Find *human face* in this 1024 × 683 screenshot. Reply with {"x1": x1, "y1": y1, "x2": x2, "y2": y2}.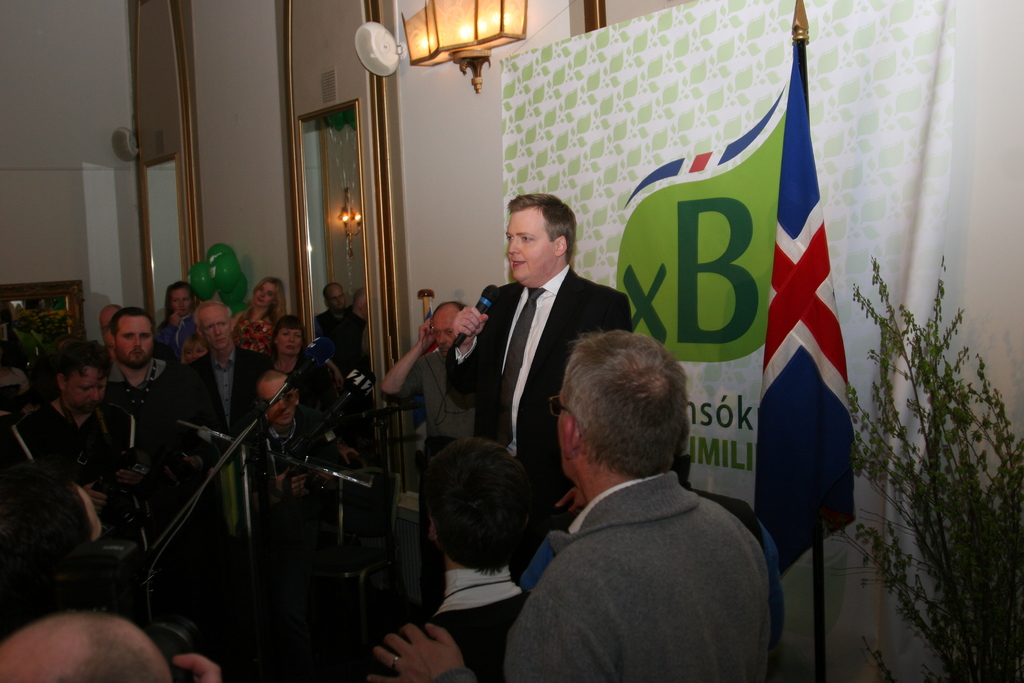
{"x1": 70, "y1": 363, "x2": 108, "y2": 414}.
